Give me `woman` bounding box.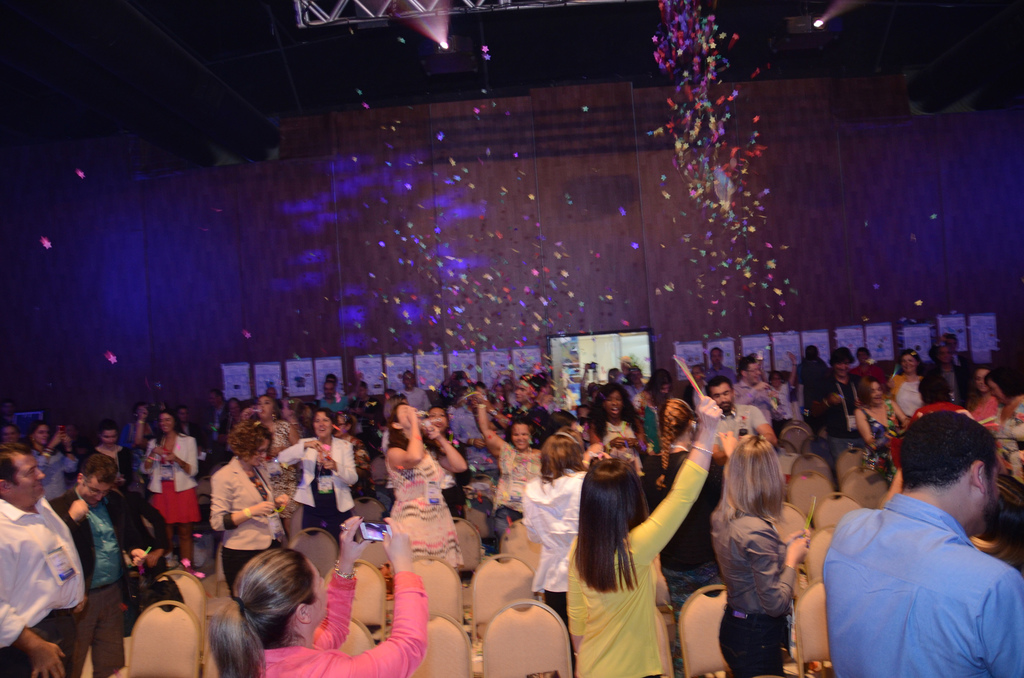
x1=956 y1=358 x2=1008 y2=424.
